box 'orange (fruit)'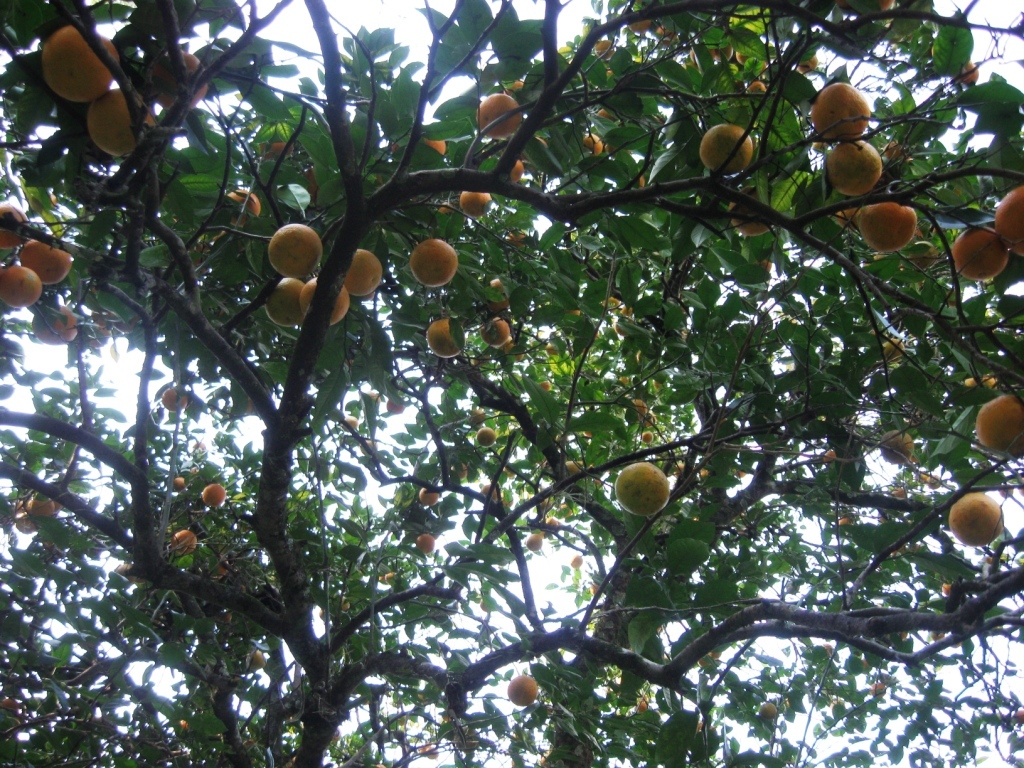
left=414, top=237, right=451, bottom=290
